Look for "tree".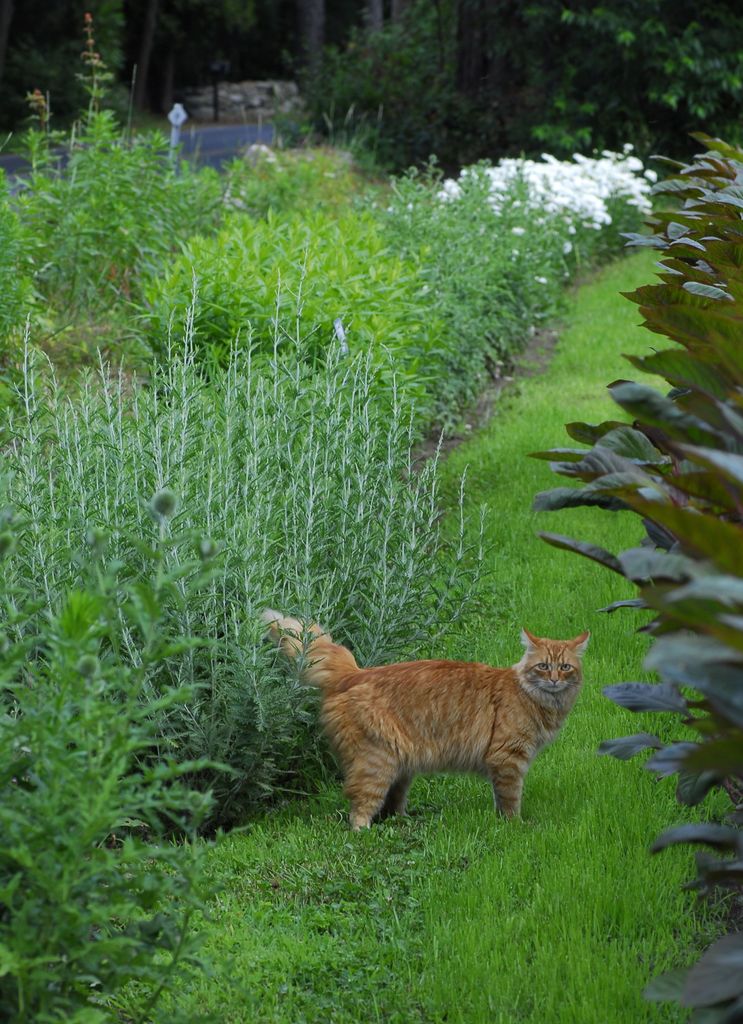
Found: x1=519 y1=141 x2=742 y2=1023.
